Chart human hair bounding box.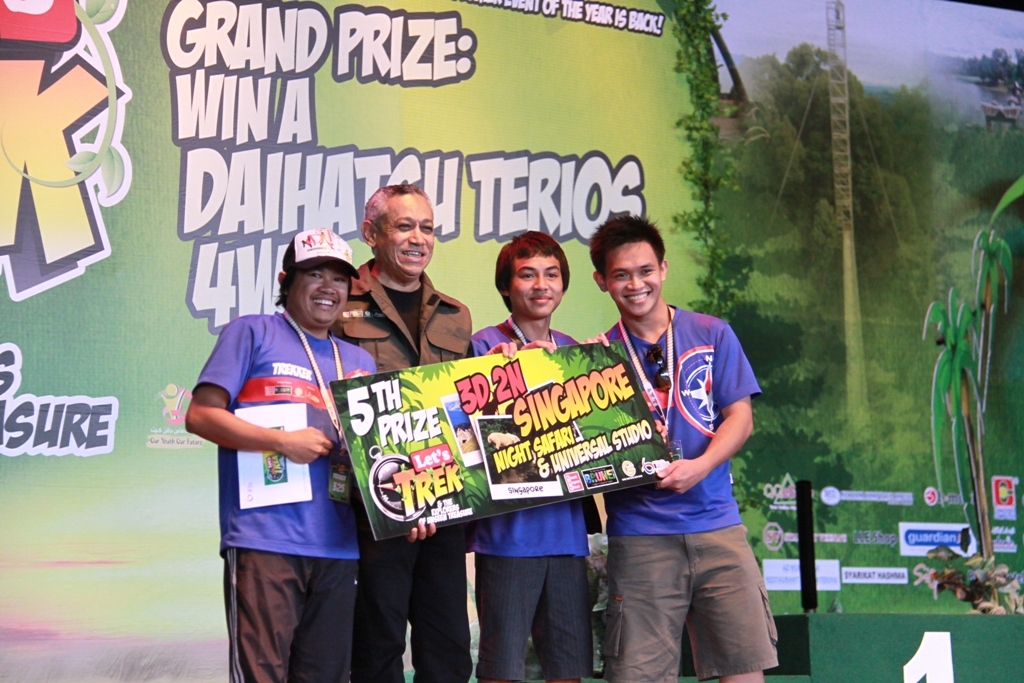
Charted: {"x1": 365, "y1": 180, "x2": 432, "y2": 234}.
